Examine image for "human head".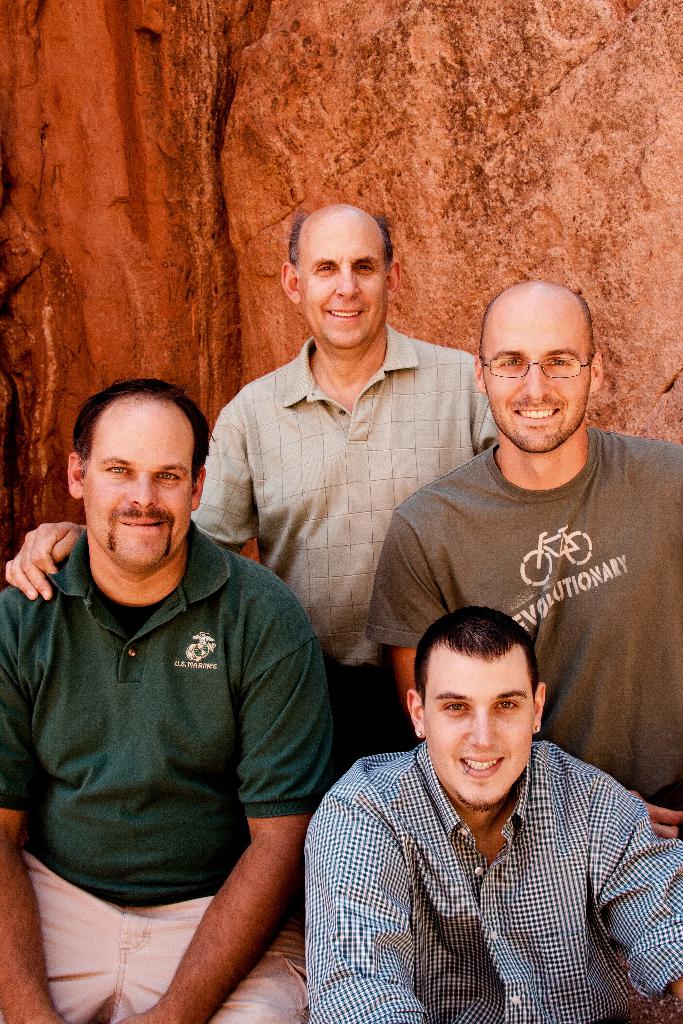
Examination result: pyautogui.locateOnScreen(411, 620, 559, 796).
